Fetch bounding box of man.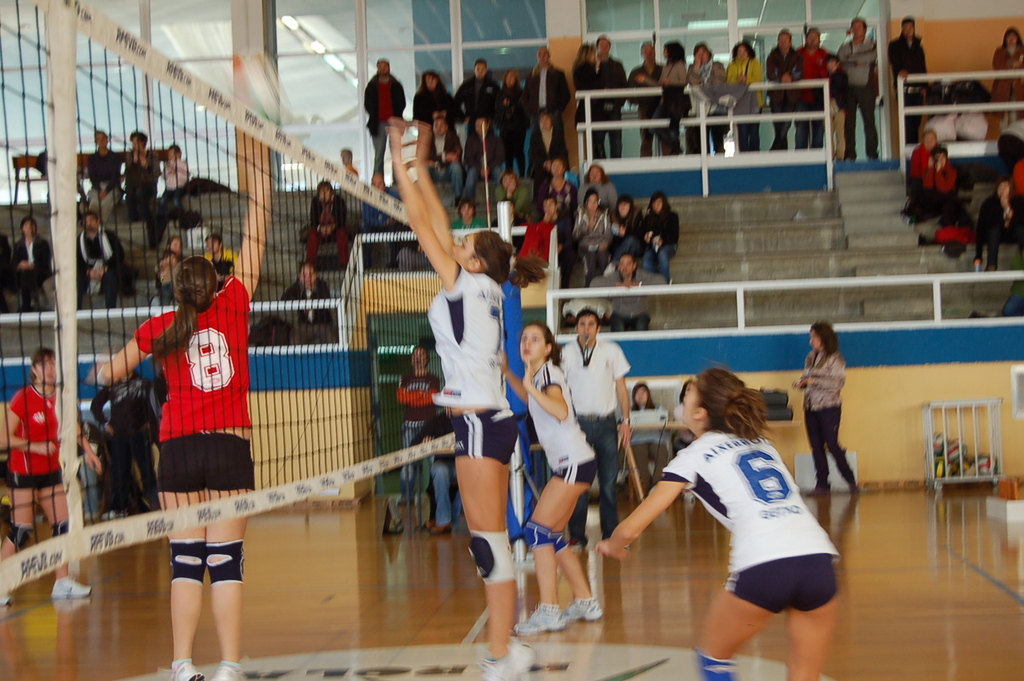
Bbox: <box>129,127,153,204</box>.
